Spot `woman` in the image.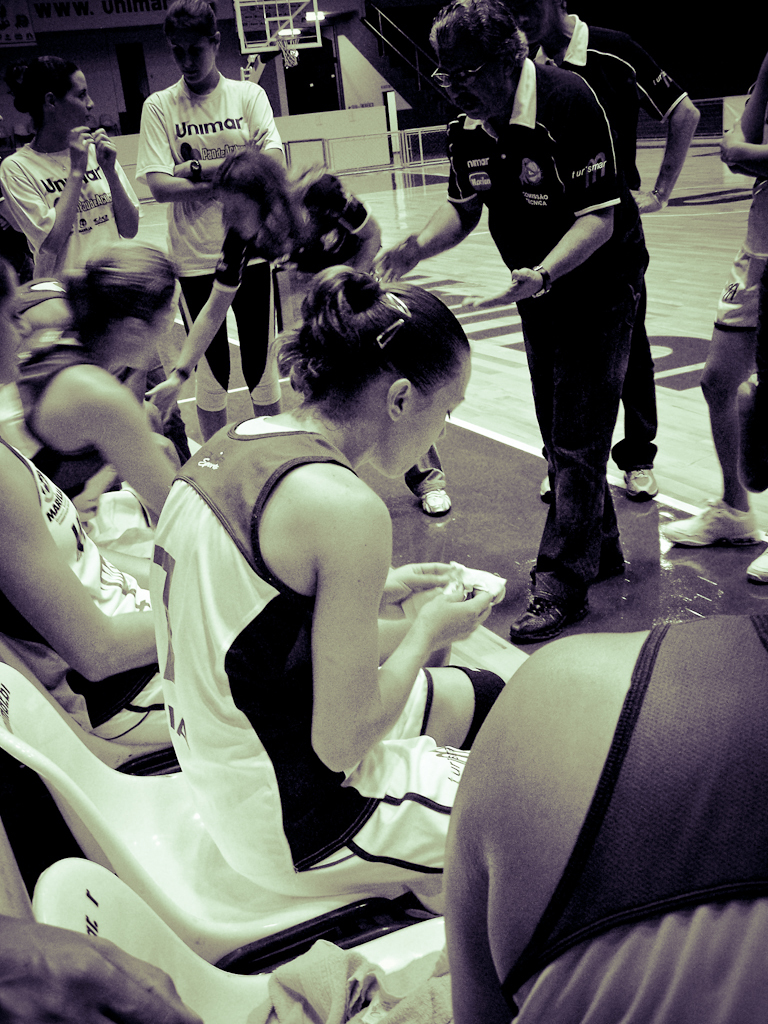
`woman` found at left=134, top=255, right=508, bottom=910.
